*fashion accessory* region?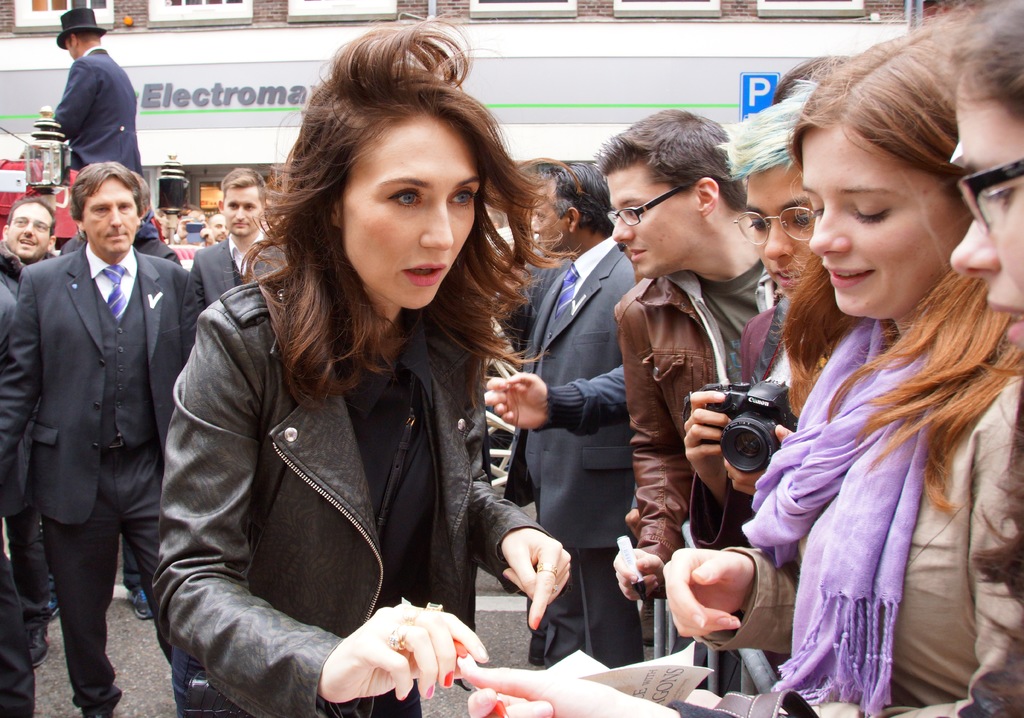
718 307 927 714
